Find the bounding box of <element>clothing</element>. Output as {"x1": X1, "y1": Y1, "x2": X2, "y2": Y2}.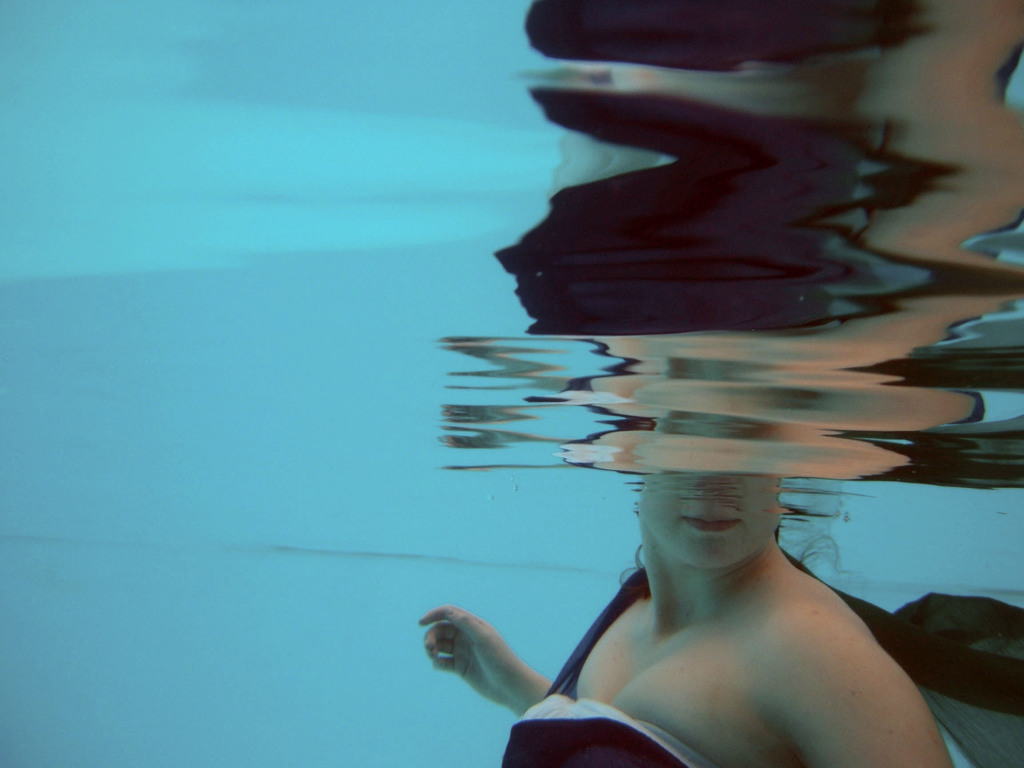
{"x1": 493, "y1": 572, "x2": 716, "y2": 767}.
